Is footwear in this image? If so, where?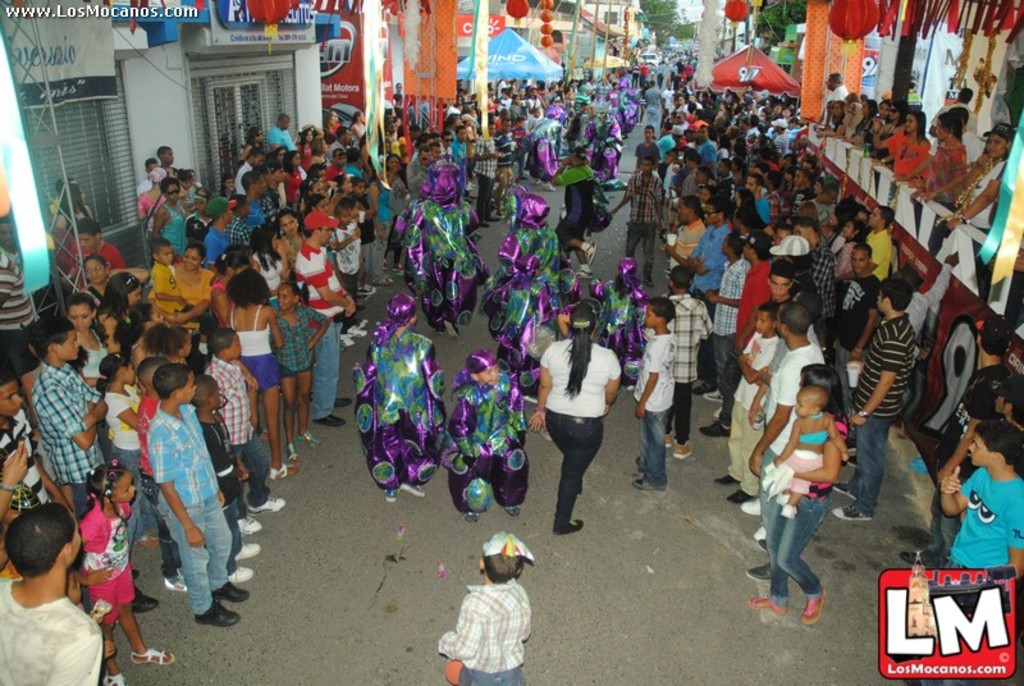
Yes, at <bbox>744, 559, 772, 578</bbox>.
